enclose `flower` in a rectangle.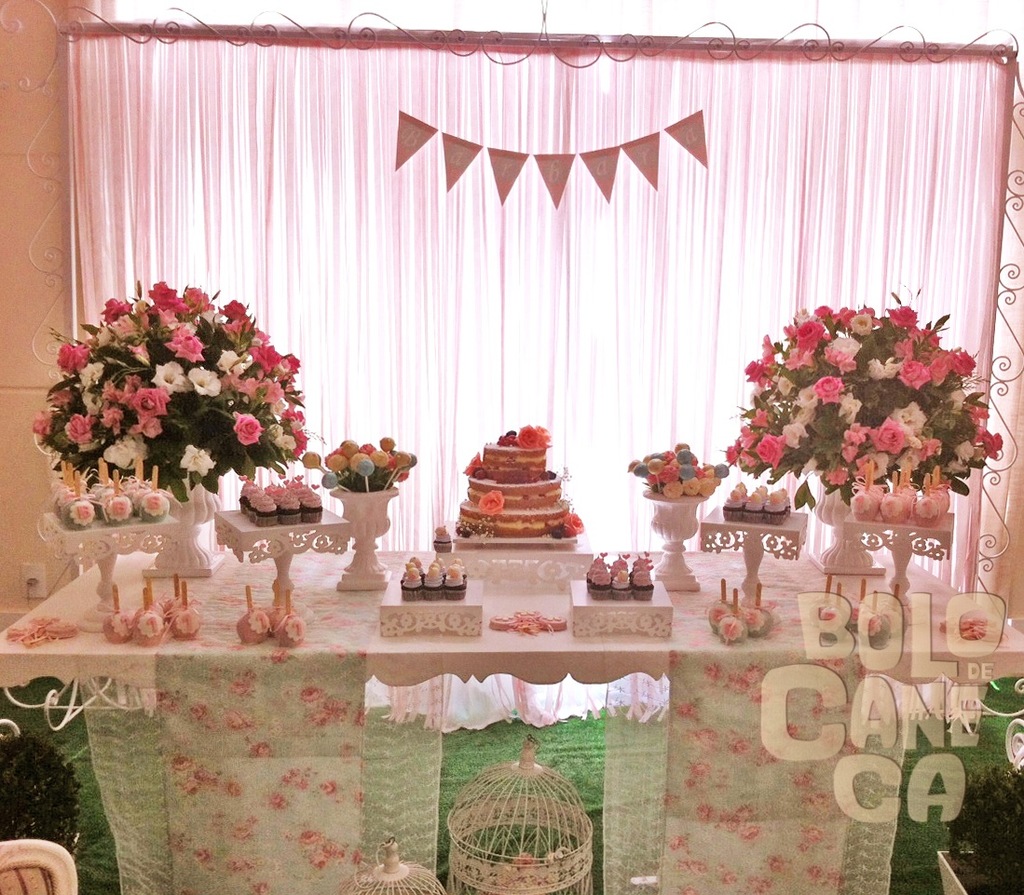
[left=851, top=490, right=870, bottom=513].
